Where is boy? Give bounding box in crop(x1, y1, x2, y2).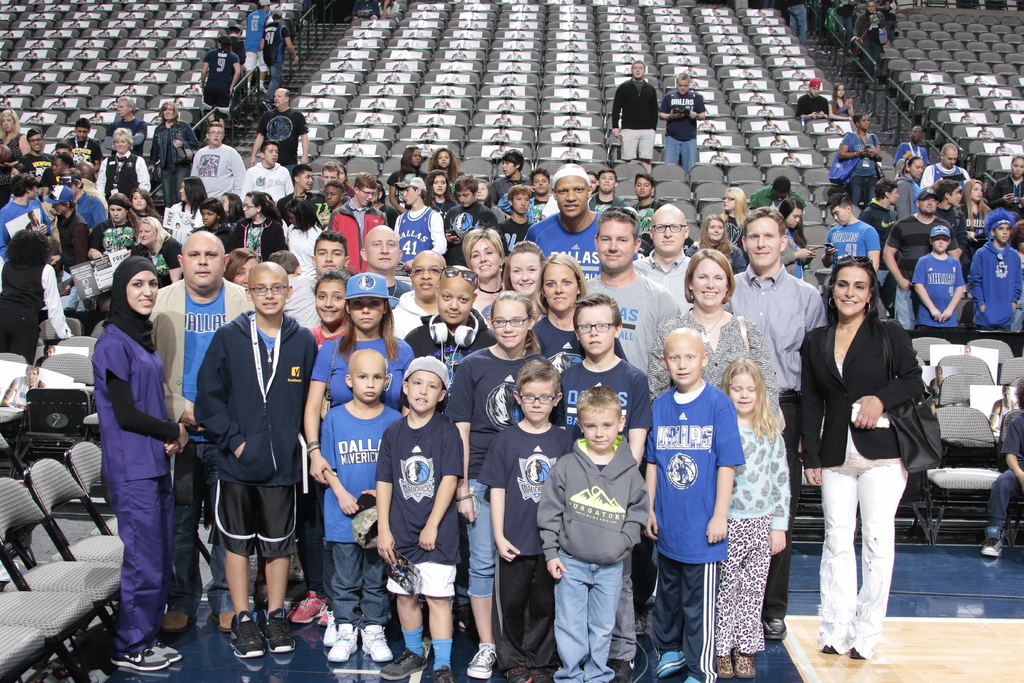
crop(237, 137, 298, 199).
